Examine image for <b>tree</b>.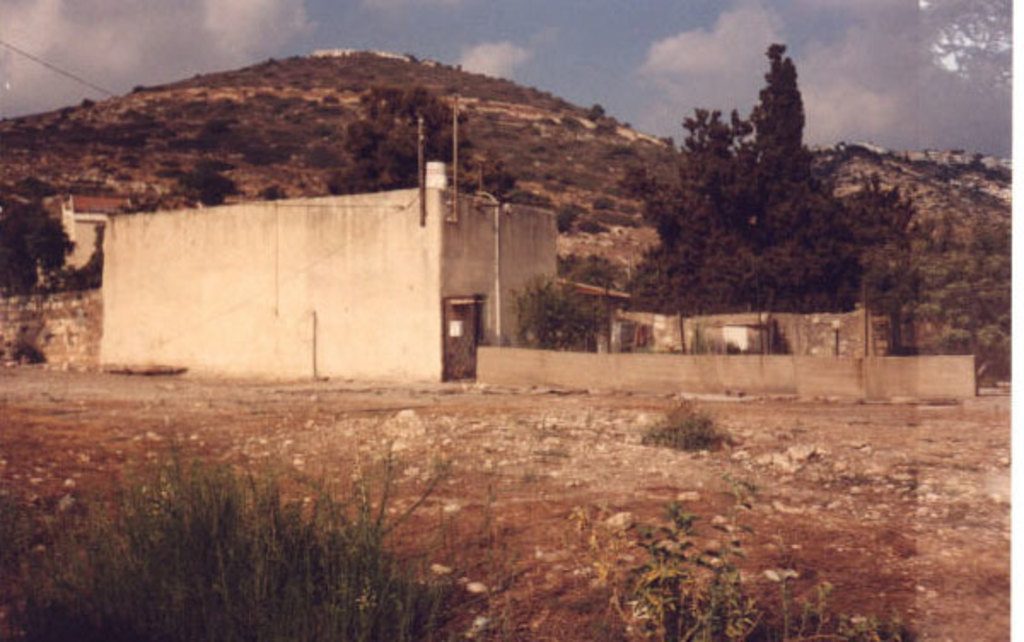
Examination result: [567,109,739,314].
